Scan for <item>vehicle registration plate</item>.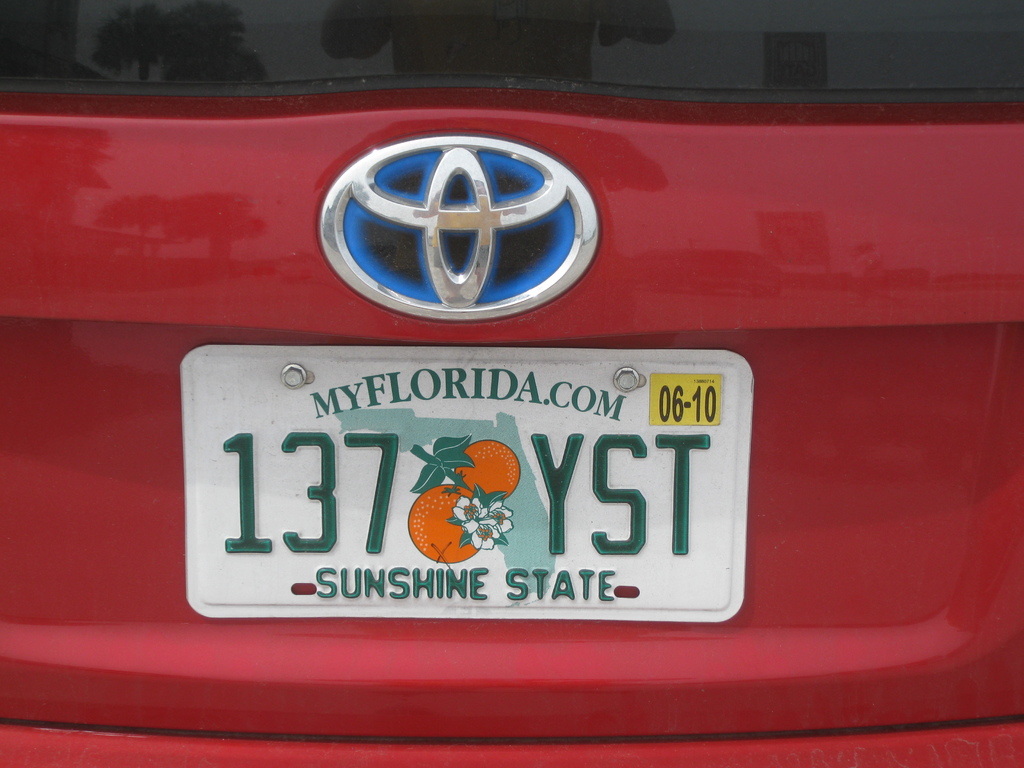
Scan result: [182, 350, 750, 624].
